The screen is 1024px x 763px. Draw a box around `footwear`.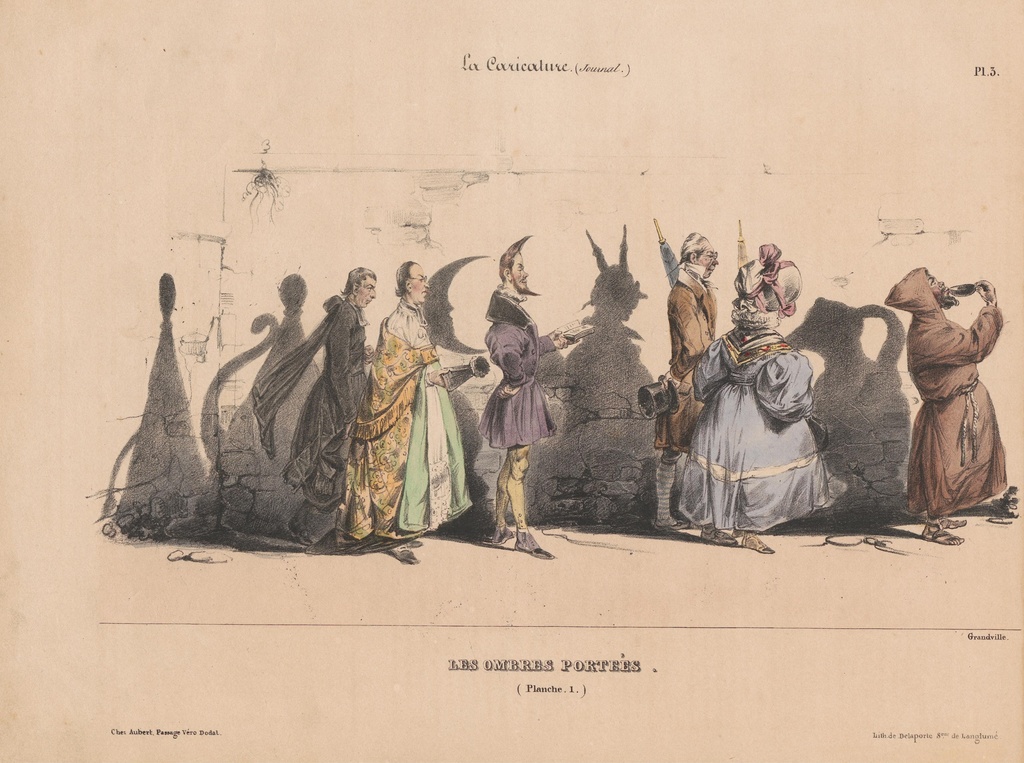
Rect(408, 538, 425, 547).
